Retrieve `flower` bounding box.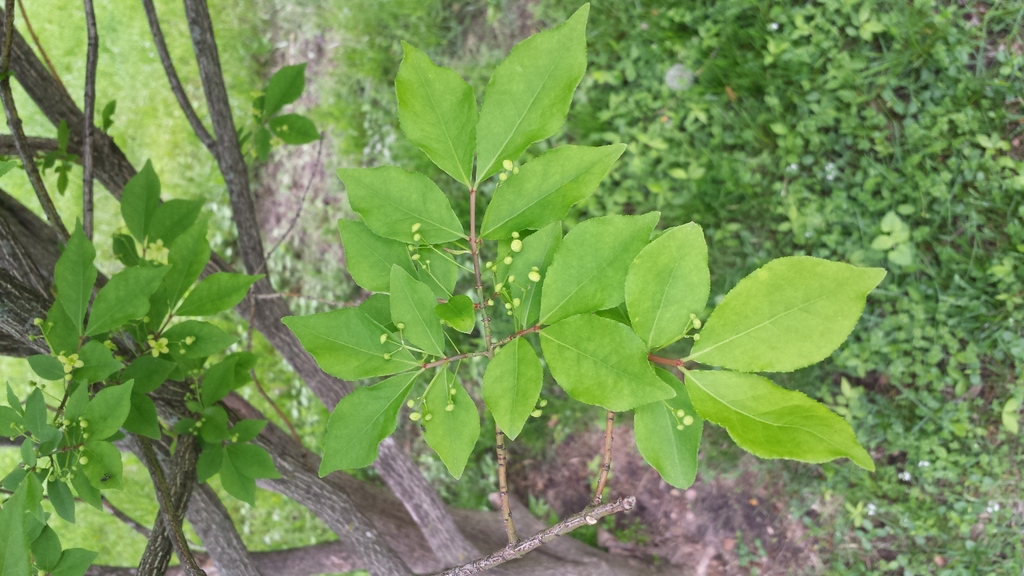
Bounding box: 143/335/173/359.
